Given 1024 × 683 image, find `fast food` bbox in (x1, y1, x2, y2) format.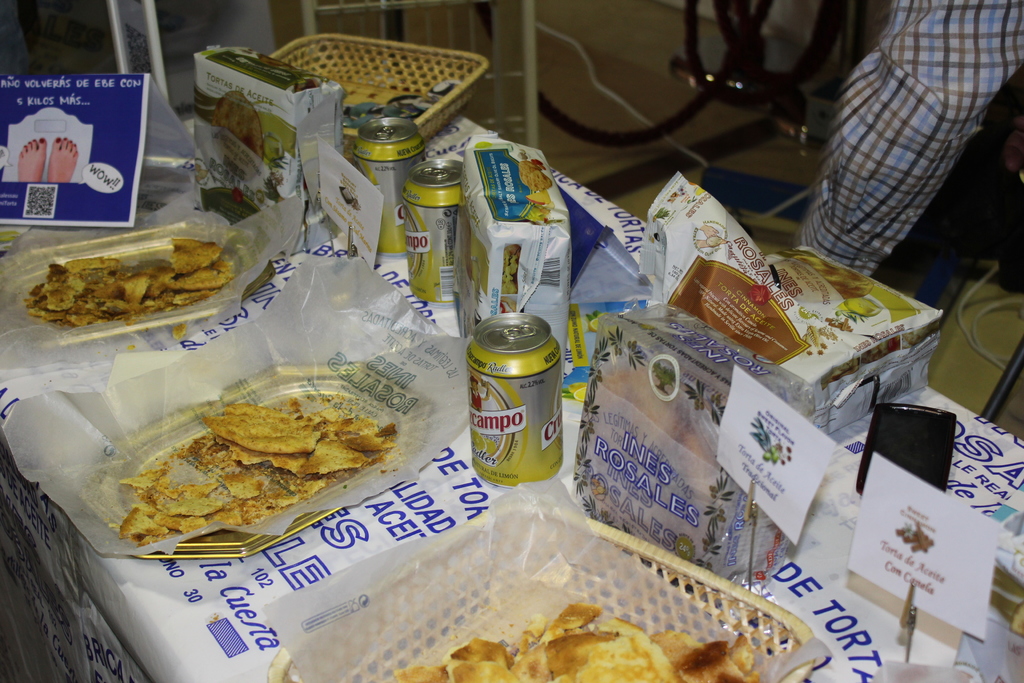
(22, 235, 232, 329).
